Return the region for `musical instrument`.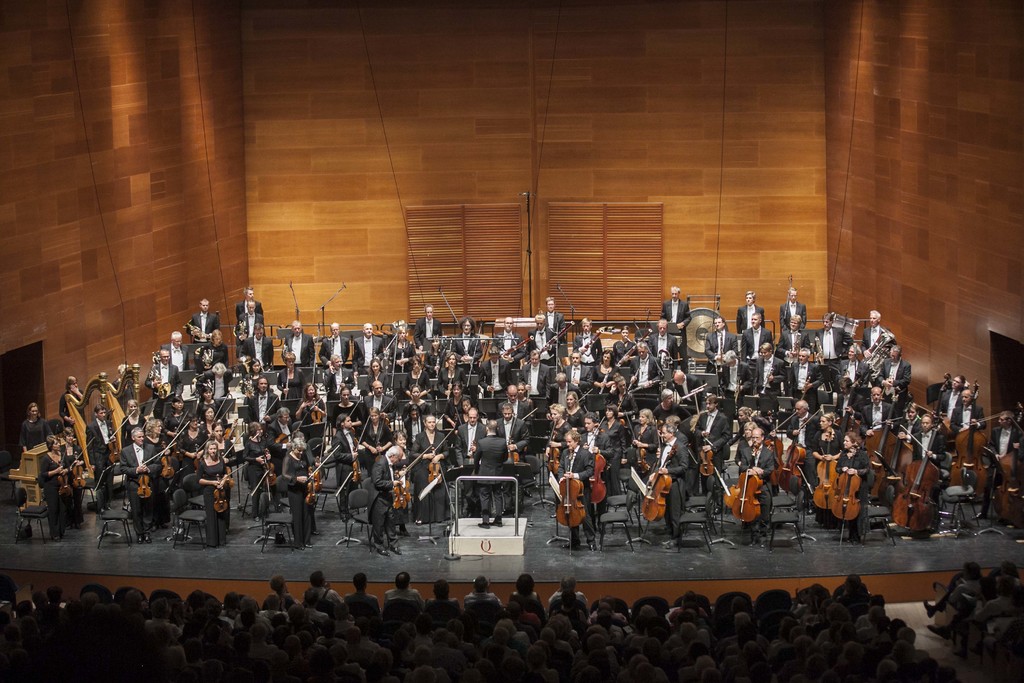
left=580, top=324, right=607, bottom=353.
